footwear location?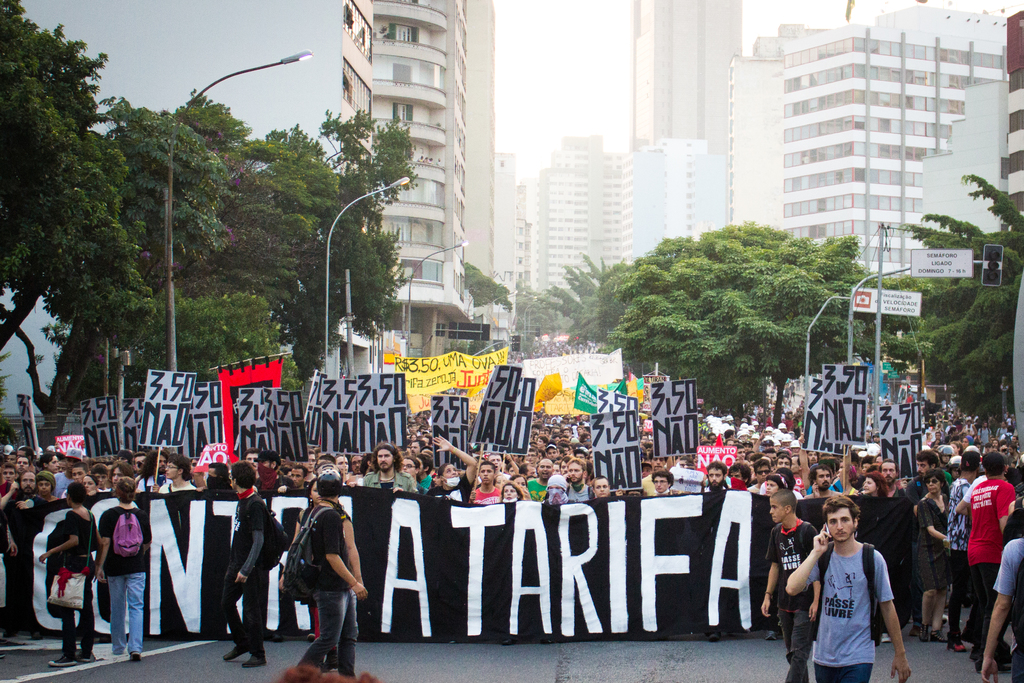
[243,654,265,671]
